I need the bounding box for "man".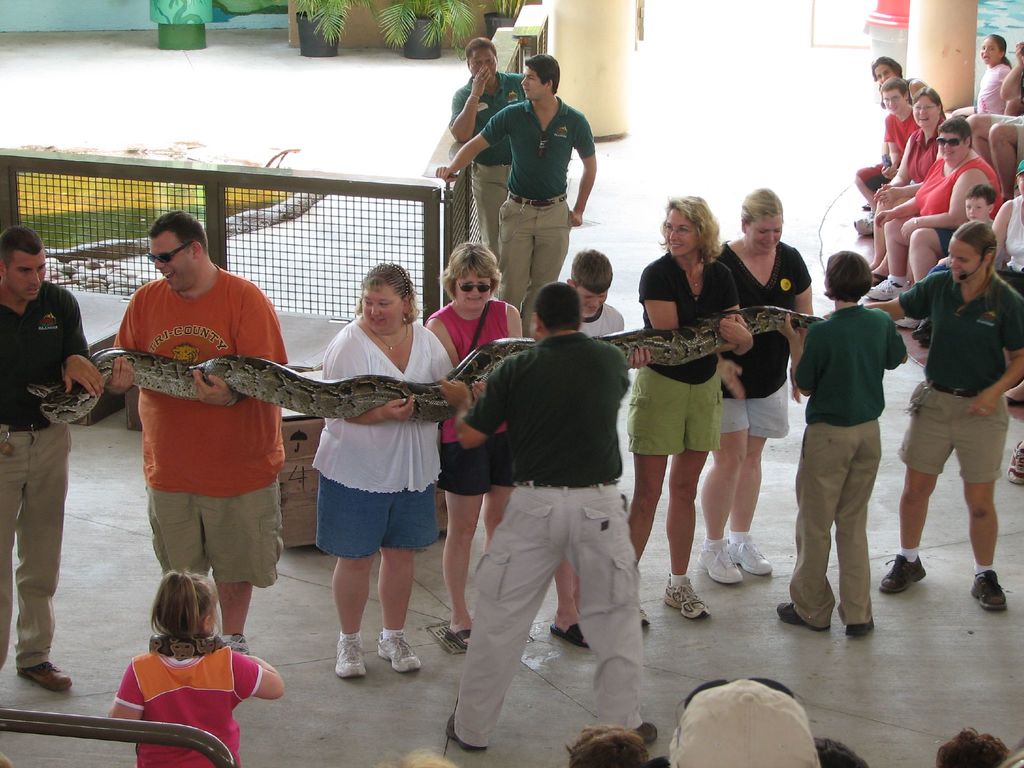
Here it is: BBox(97, 220, 319, 653).
